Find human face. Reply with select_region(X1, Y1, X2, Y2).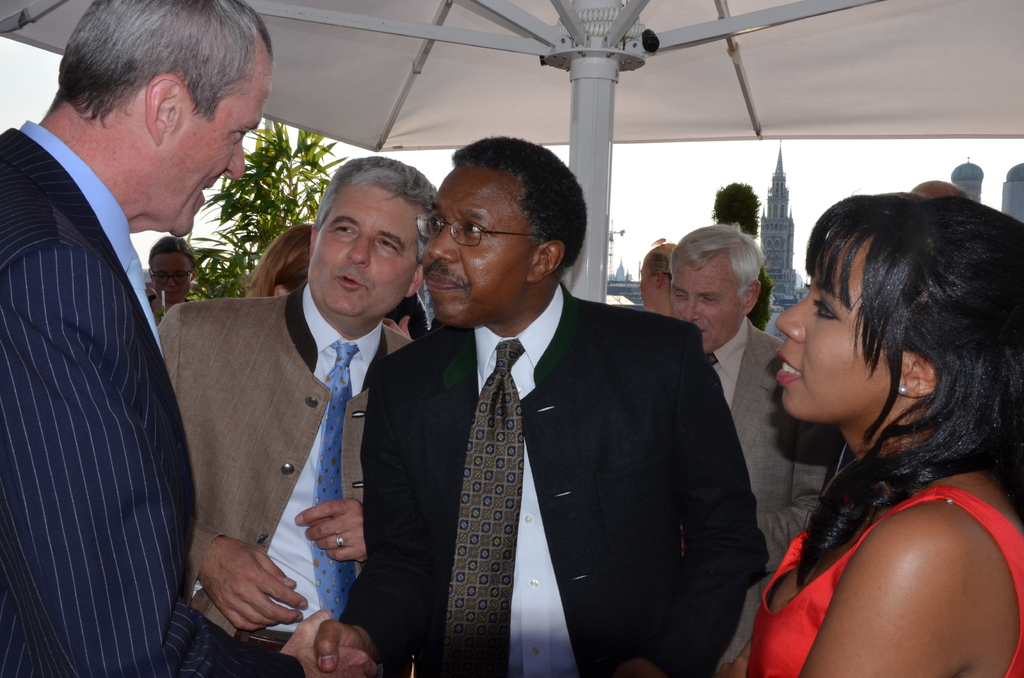
select_region(173, 59, 271, 235).
